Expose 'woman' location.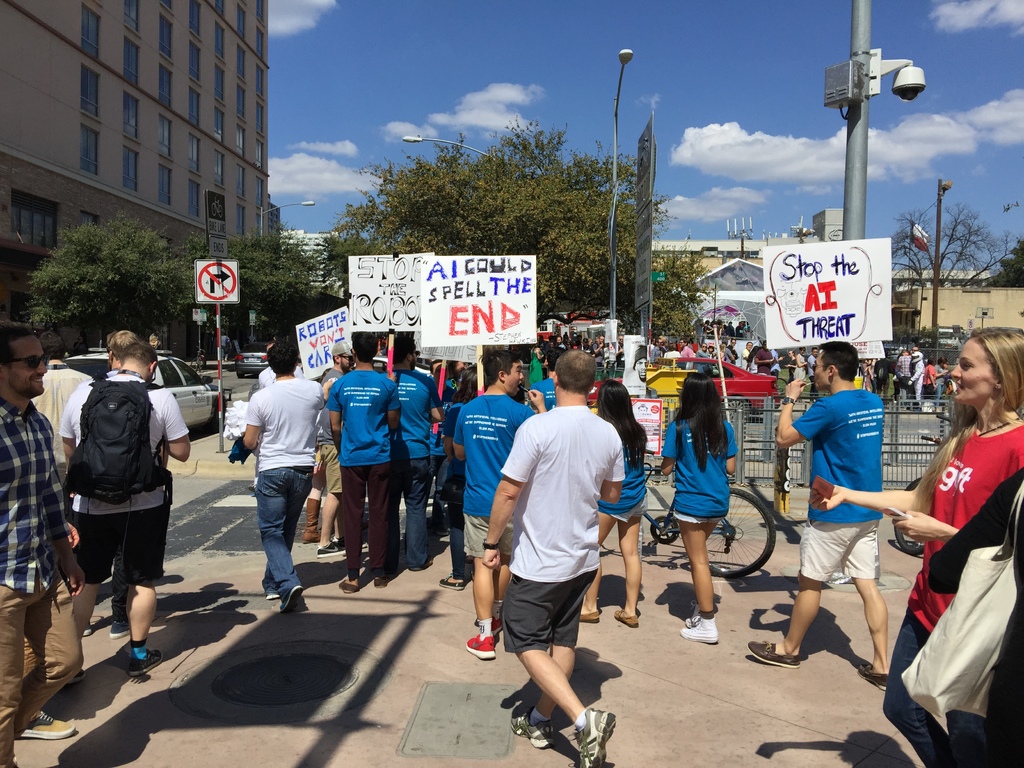
Exposed at BBox(440, 364, 479, 593).
